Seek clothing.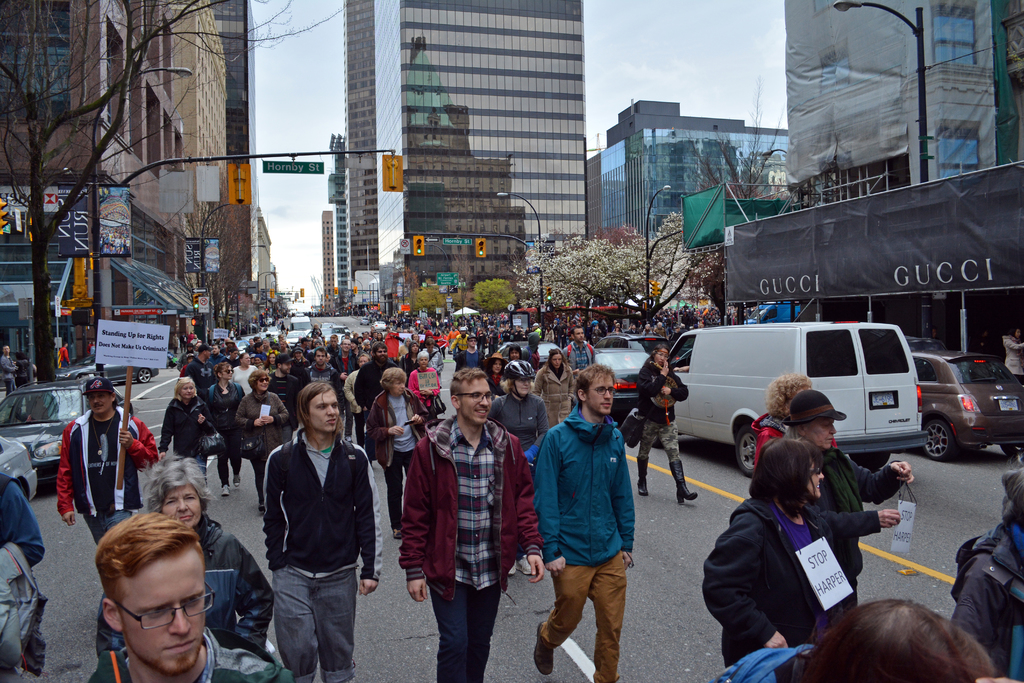
[698, 491, 845, 682].
